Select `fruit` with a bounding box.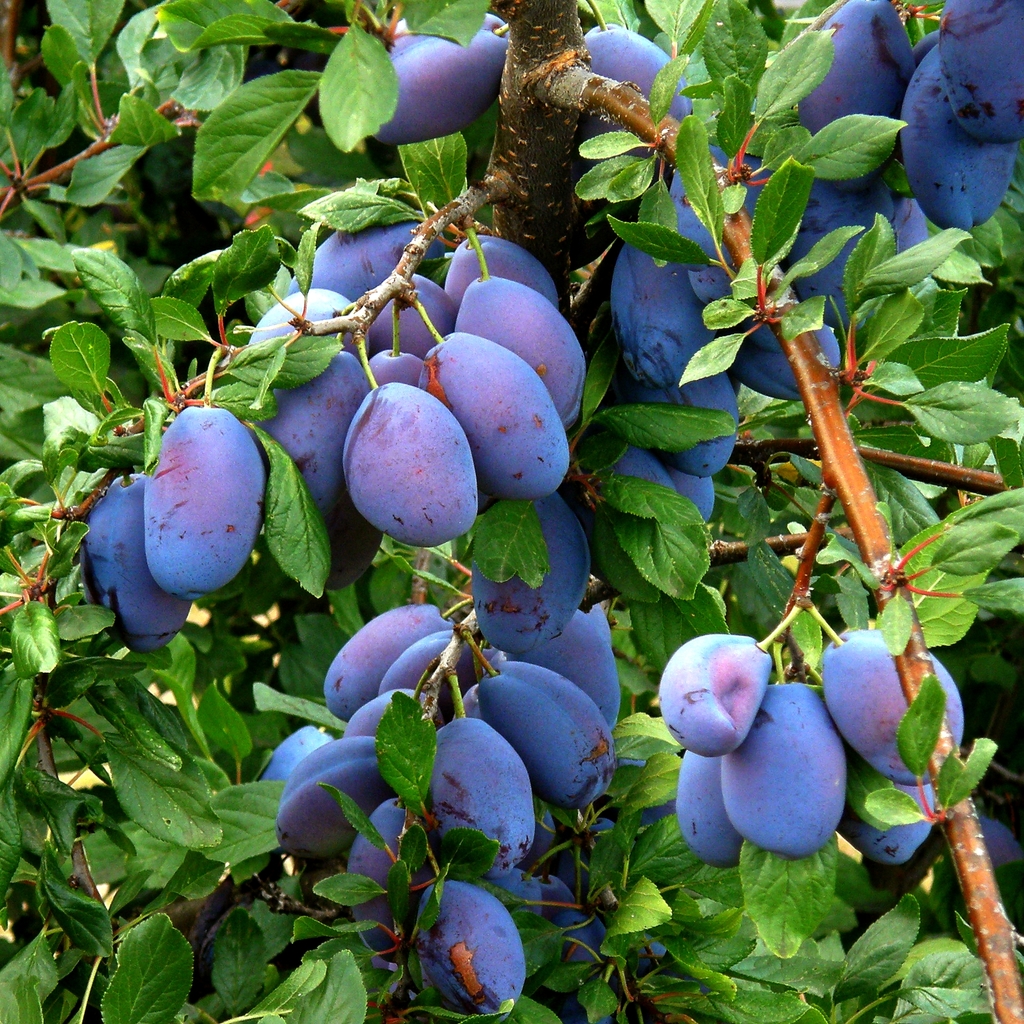
select_region(338, 364, 488, 550).
